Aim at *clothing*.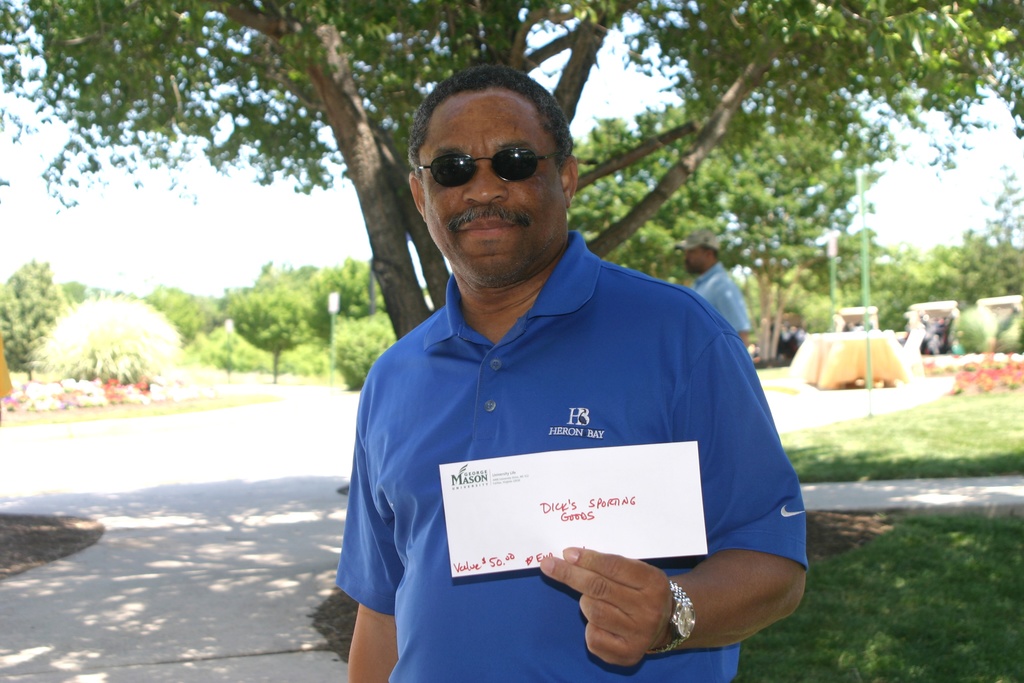
Aimed at {"x1": 696, "y1": 259, "x2": 755, "y2": 347}.
